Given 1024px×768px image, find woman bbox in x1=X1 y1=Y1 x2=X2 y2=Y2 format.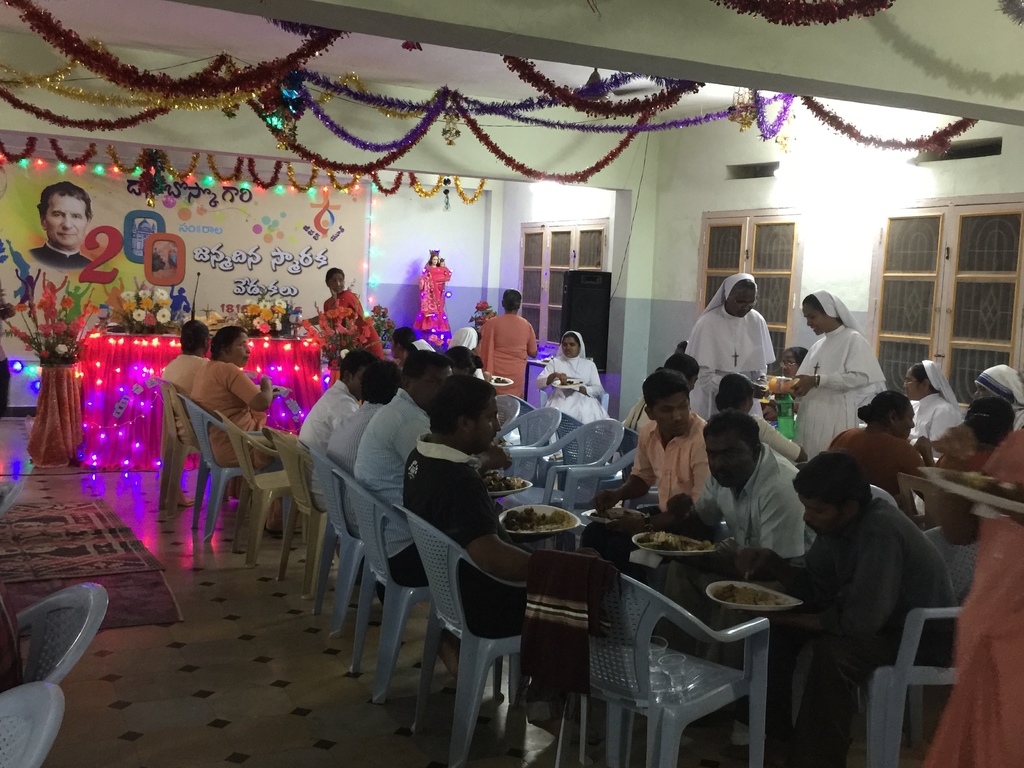
x1=190 y1=325 x2=283 y2=459.
